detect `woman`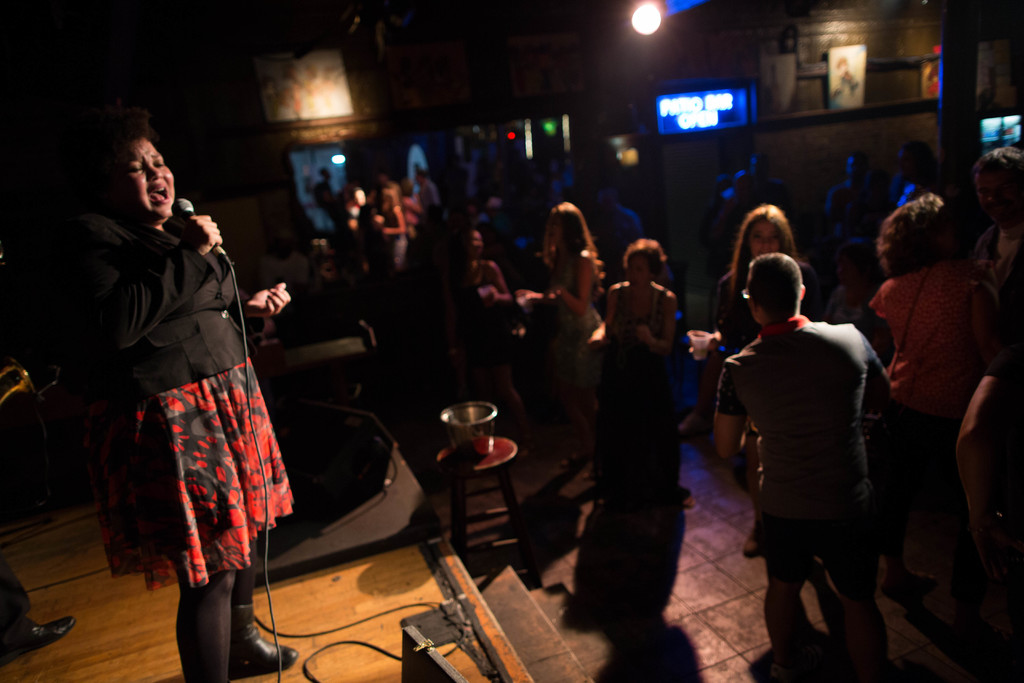
x1=589 y1=236 x2=668 y2=525
